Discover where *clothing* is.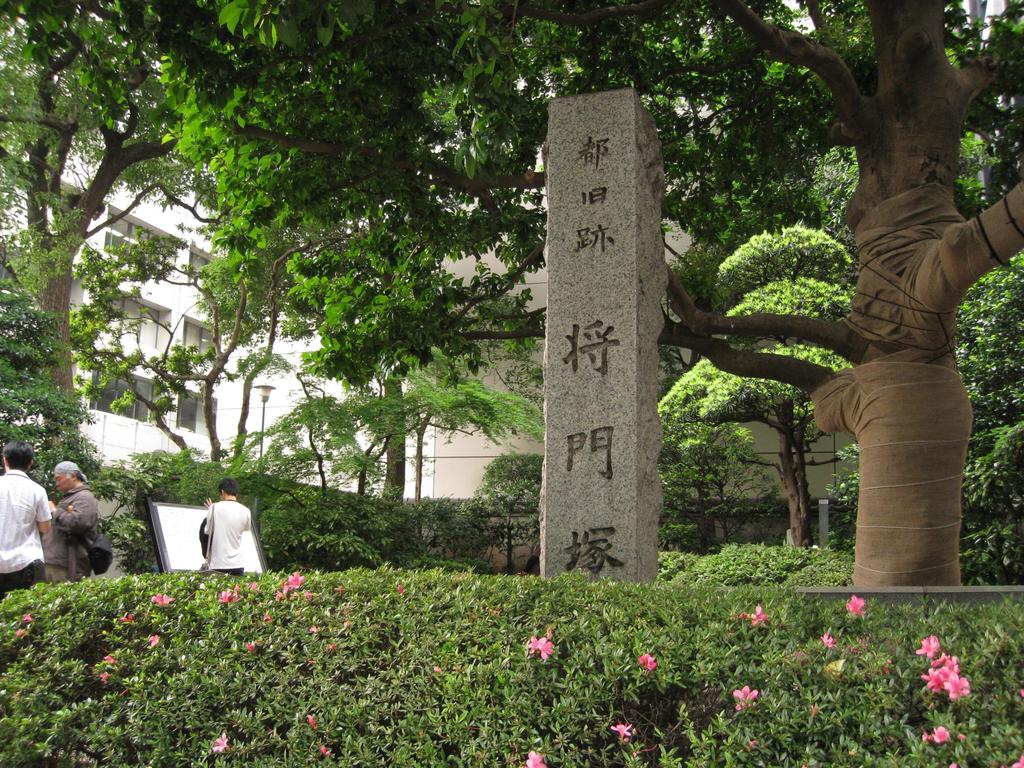
Discovered at region(0, 469, 49, 575).
